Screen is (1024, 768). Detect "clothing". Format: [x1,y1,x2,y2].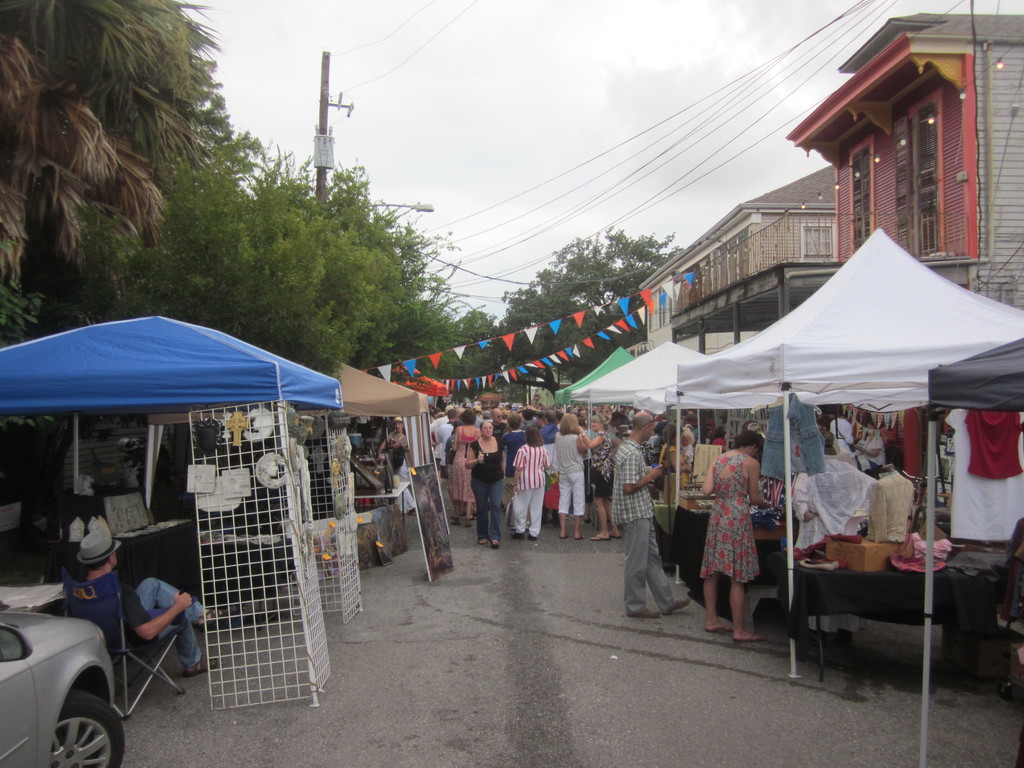
[511,444,550,535].
